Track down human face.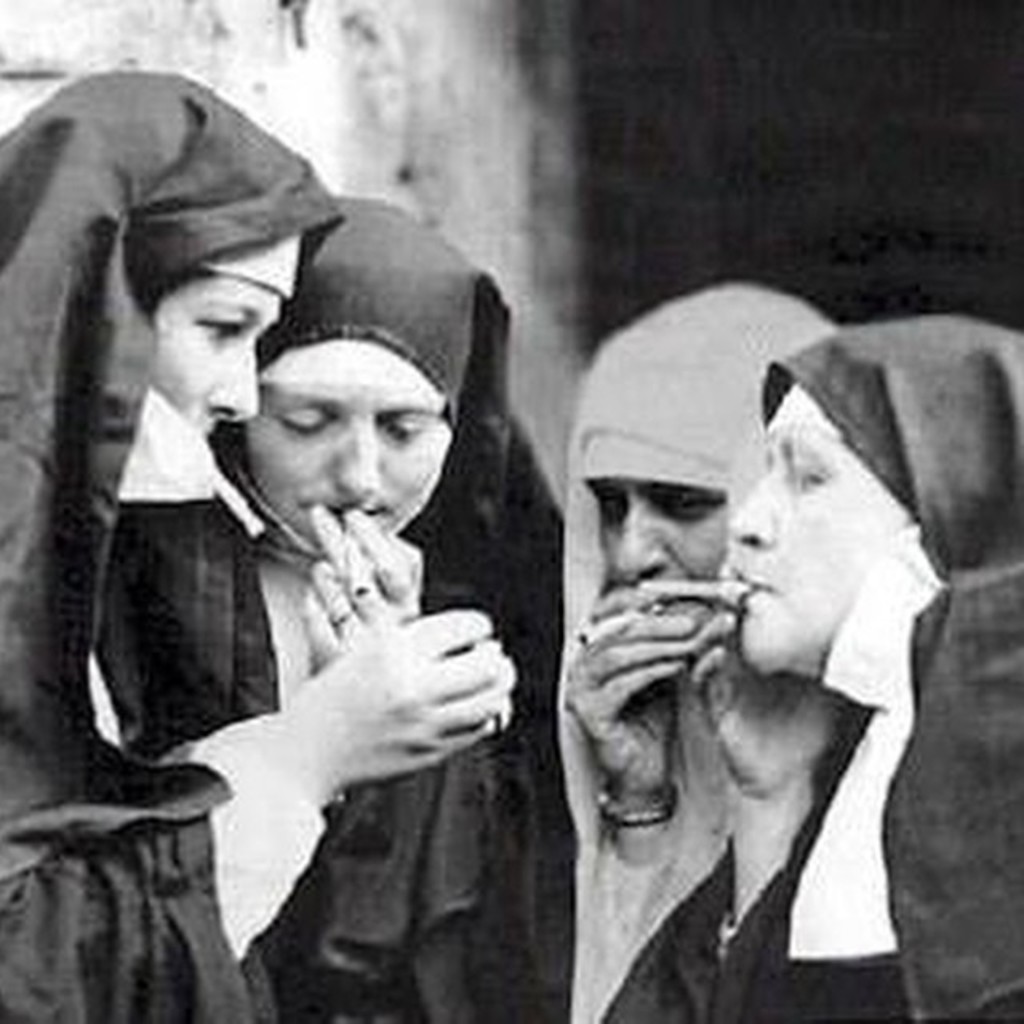
Tracked to (x1=603, y1=474, x2=722, y2=661).
